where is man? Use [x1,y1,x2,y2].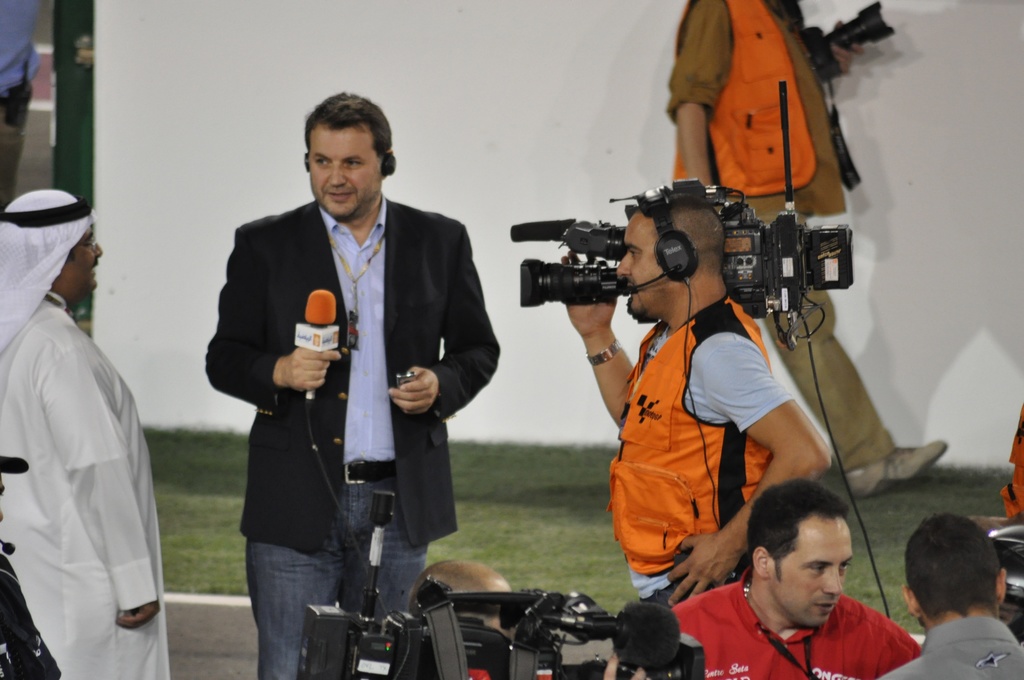
[0,190,156,679].
